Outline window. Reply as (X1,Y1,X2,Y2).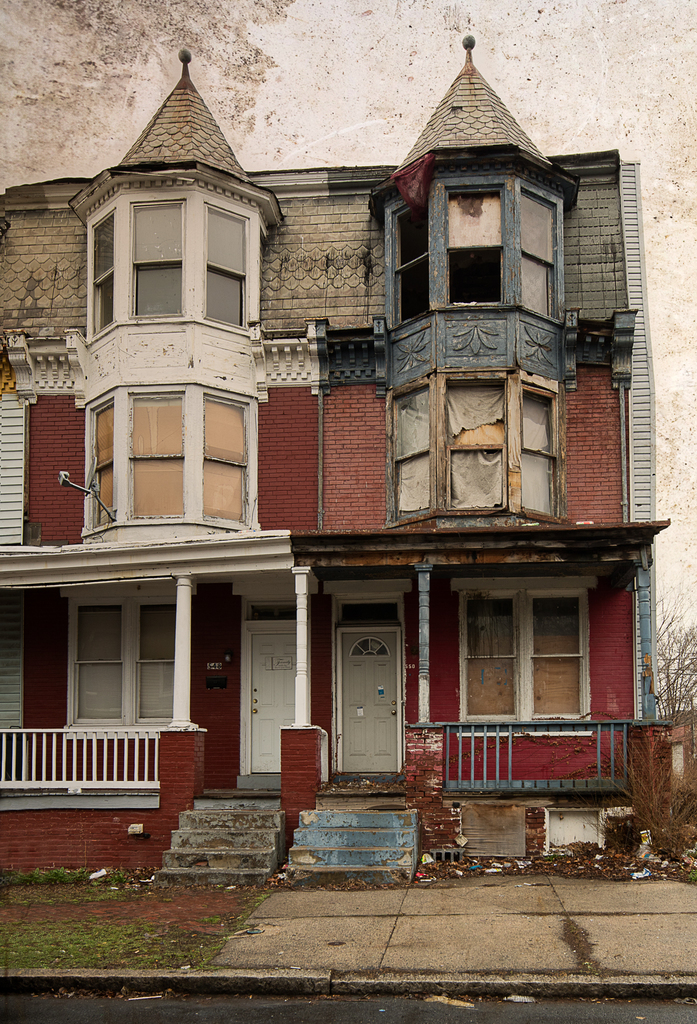
(463,595,582,714).
